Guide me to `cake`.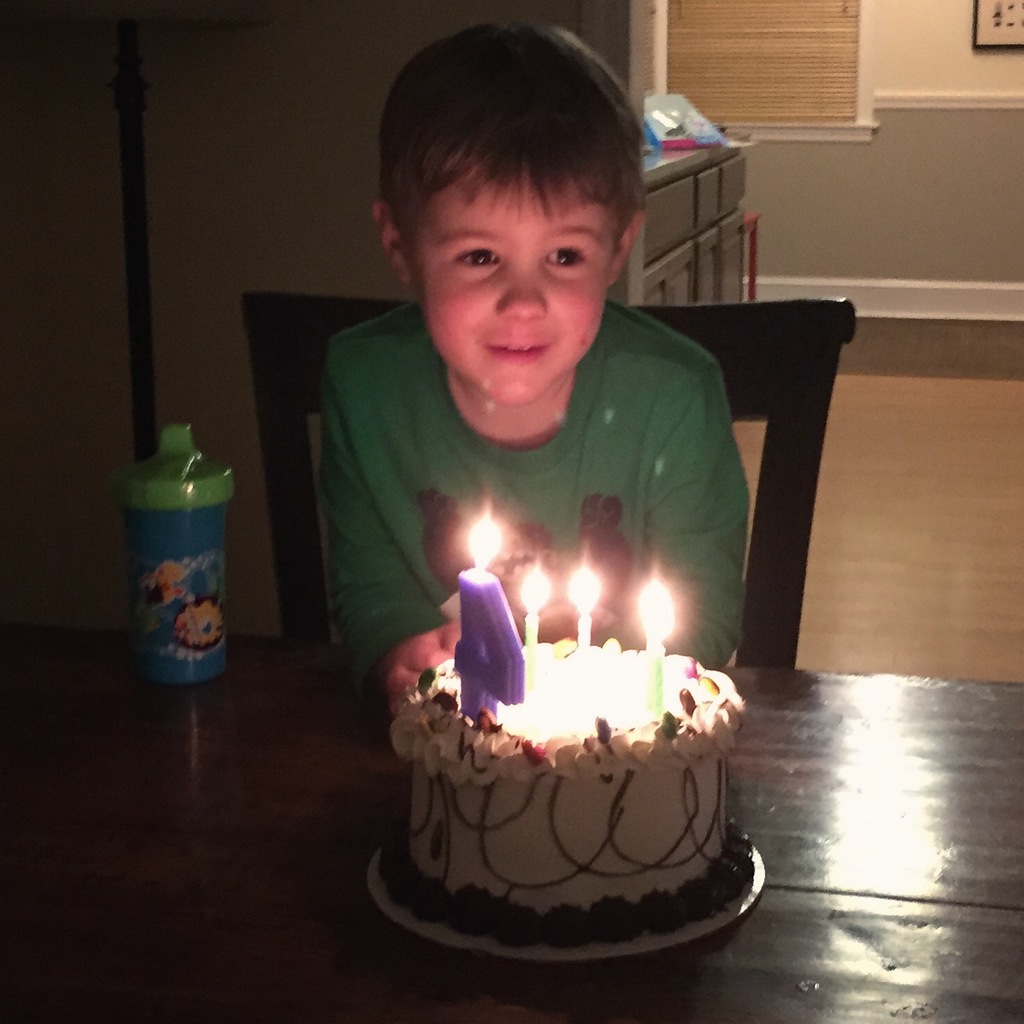
Guidance: rect(394, 637, 748, 956).
